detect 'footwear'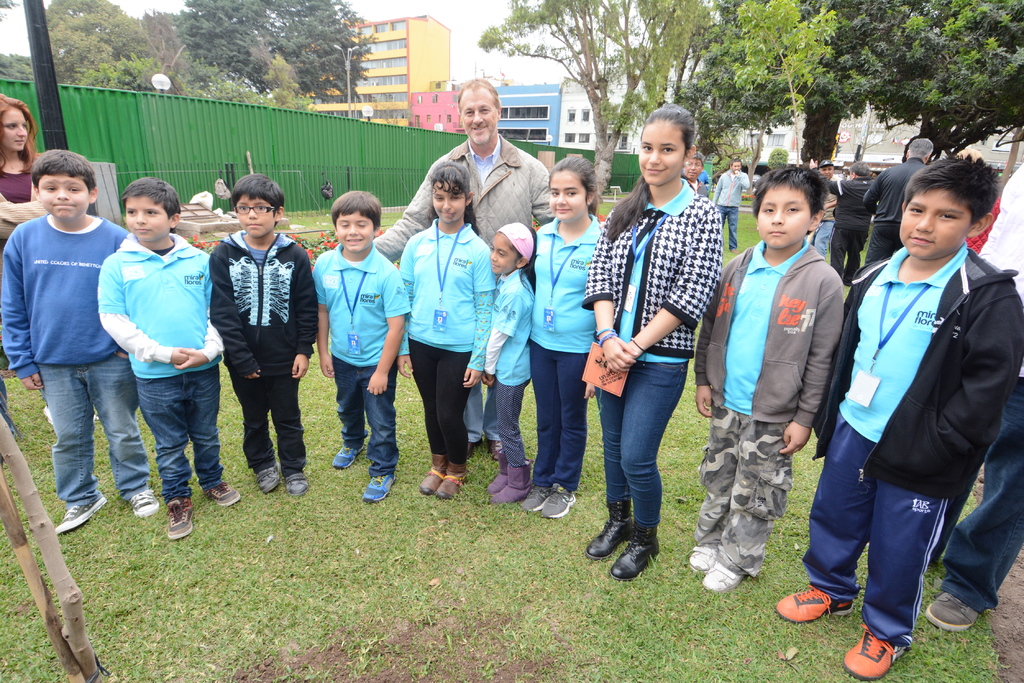
926 589 982 631
